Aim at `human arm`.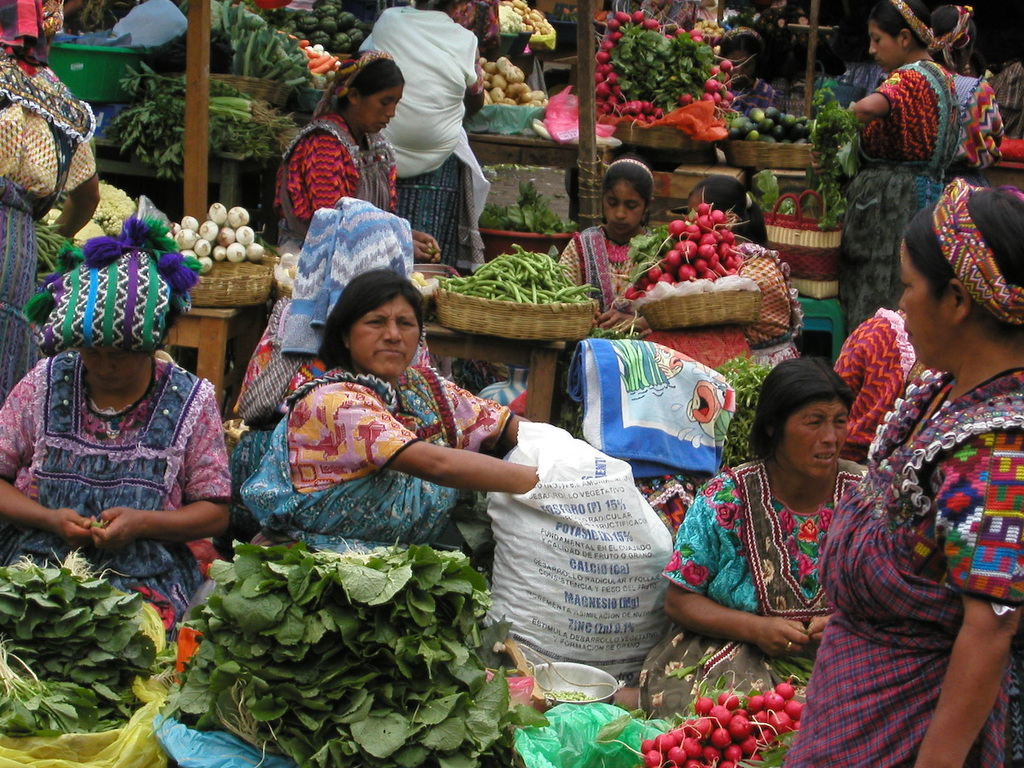
Aimed at x1=306, y1=387, x2=540, y2=493.
